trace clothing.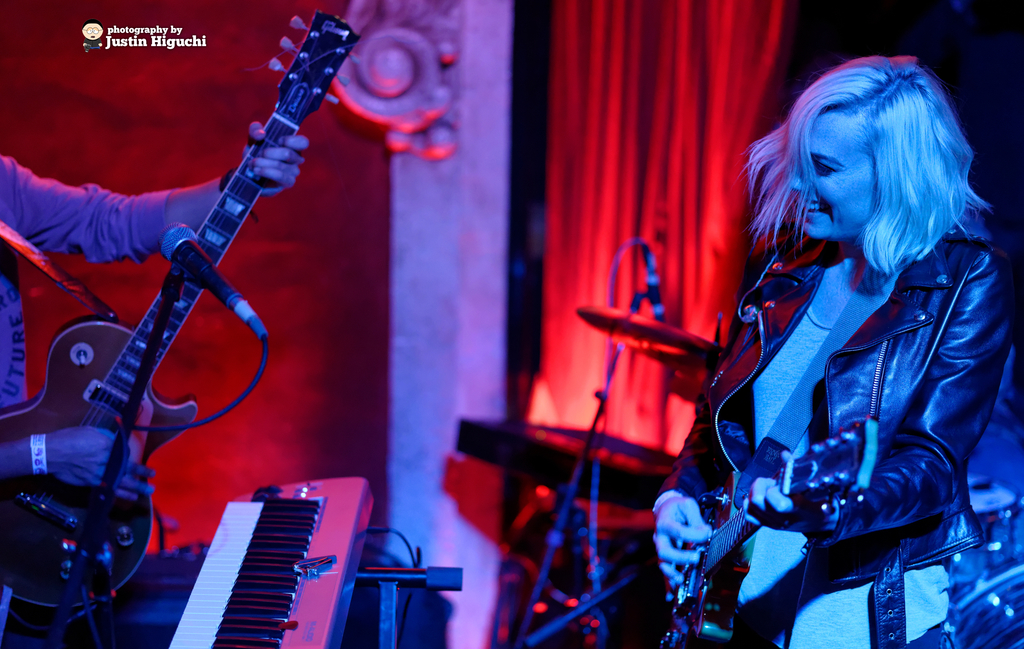
Traced to 708, 156, 1005, 631.
